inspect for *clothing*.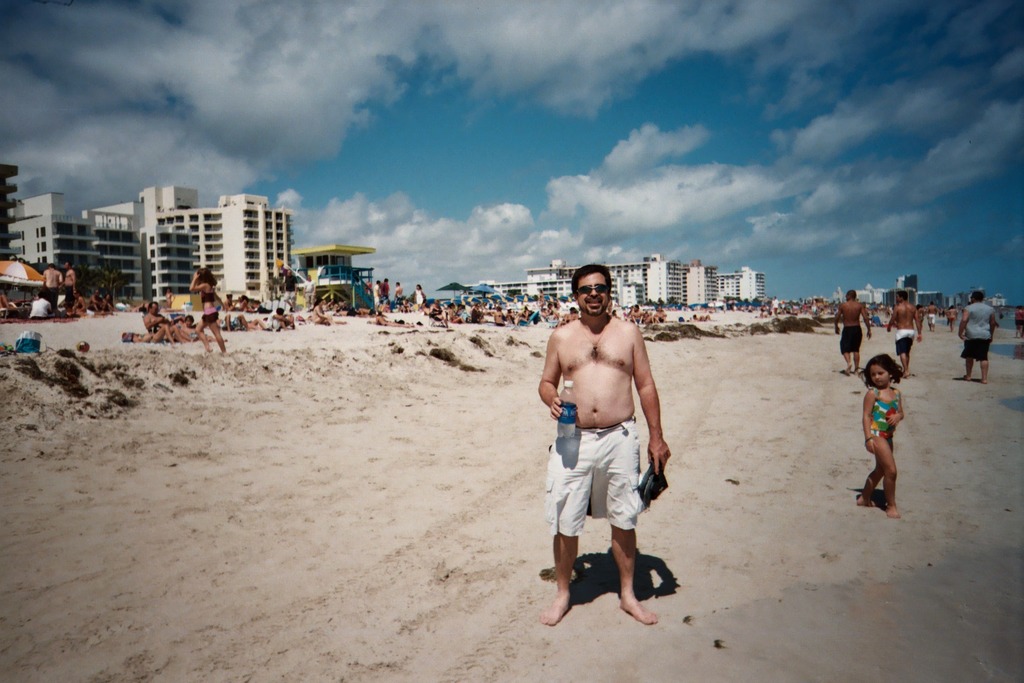
Inspection: [43, 285, 62, 312].
